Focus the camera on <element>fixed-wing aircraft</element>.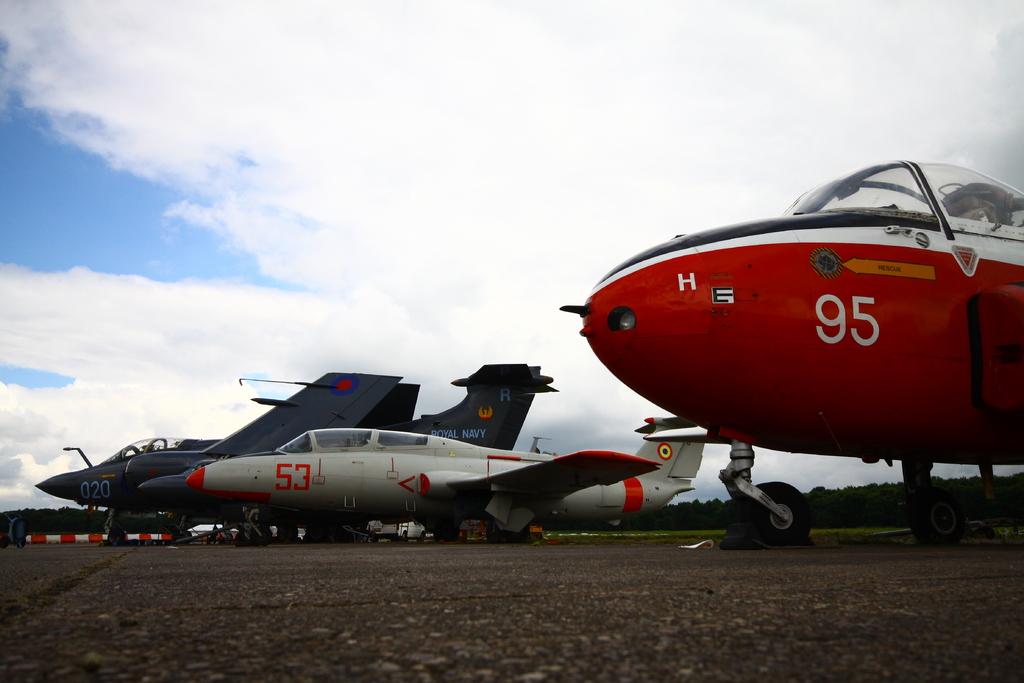
Focus region: (x1=33, y1=367, x2=429, y2=539).
